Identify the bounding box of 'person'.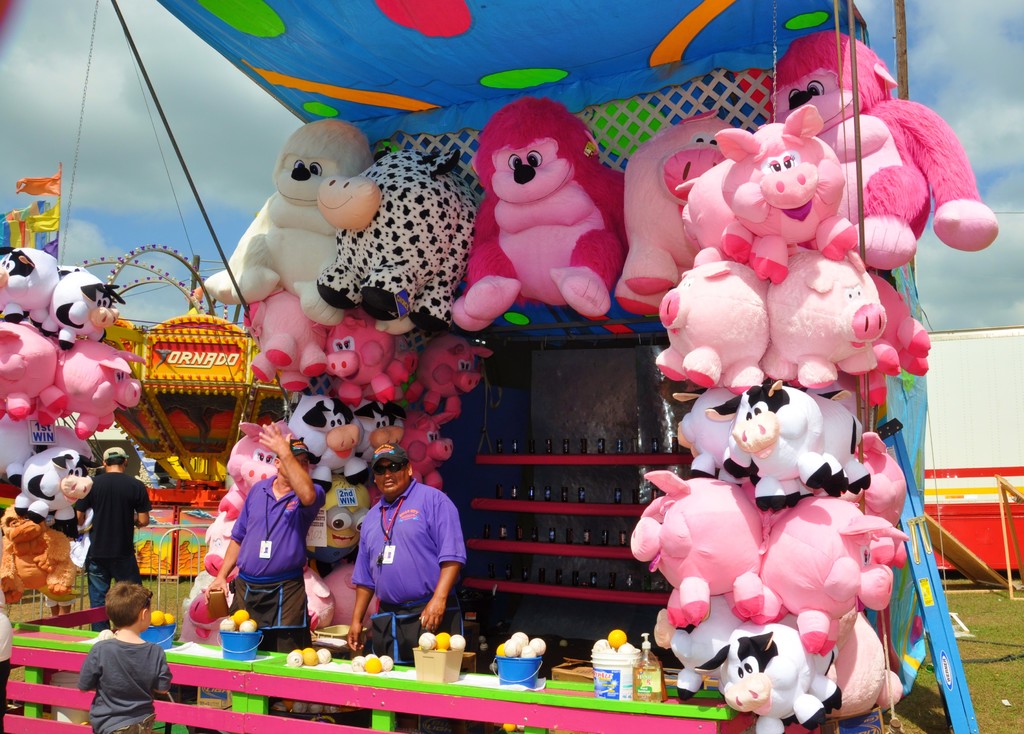
box=[337, 436, 467, 665].
